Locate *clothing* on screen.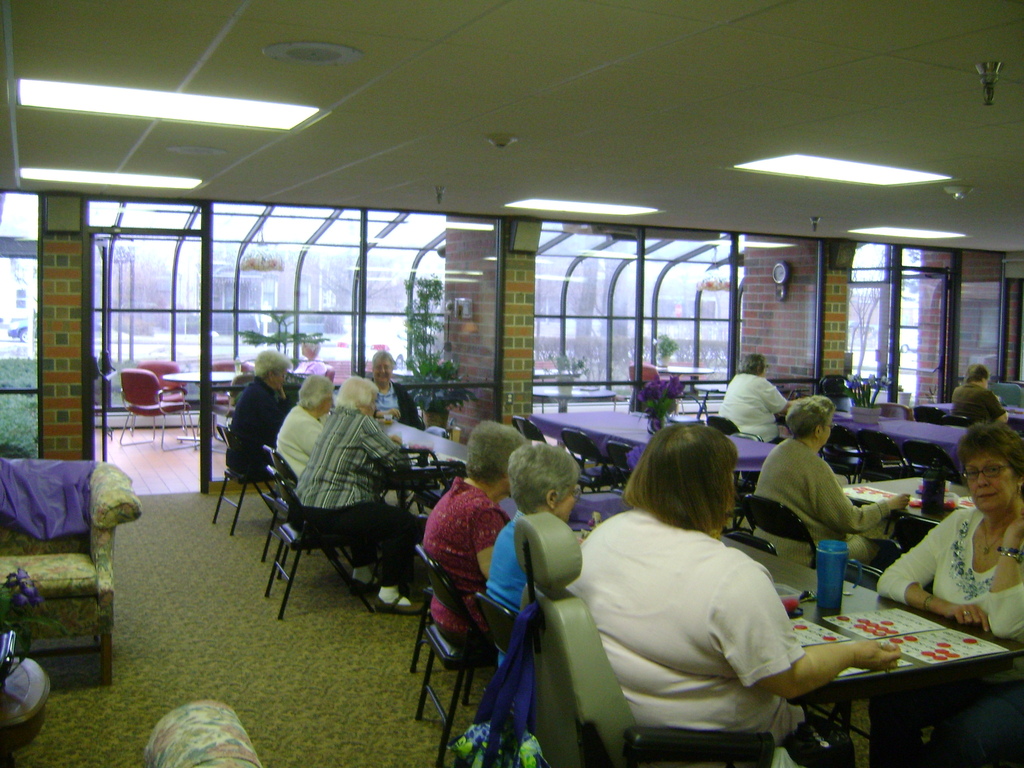
On screen at {"x1": 949, "y1": 380, "x2": 1001, "y2": 426}.
